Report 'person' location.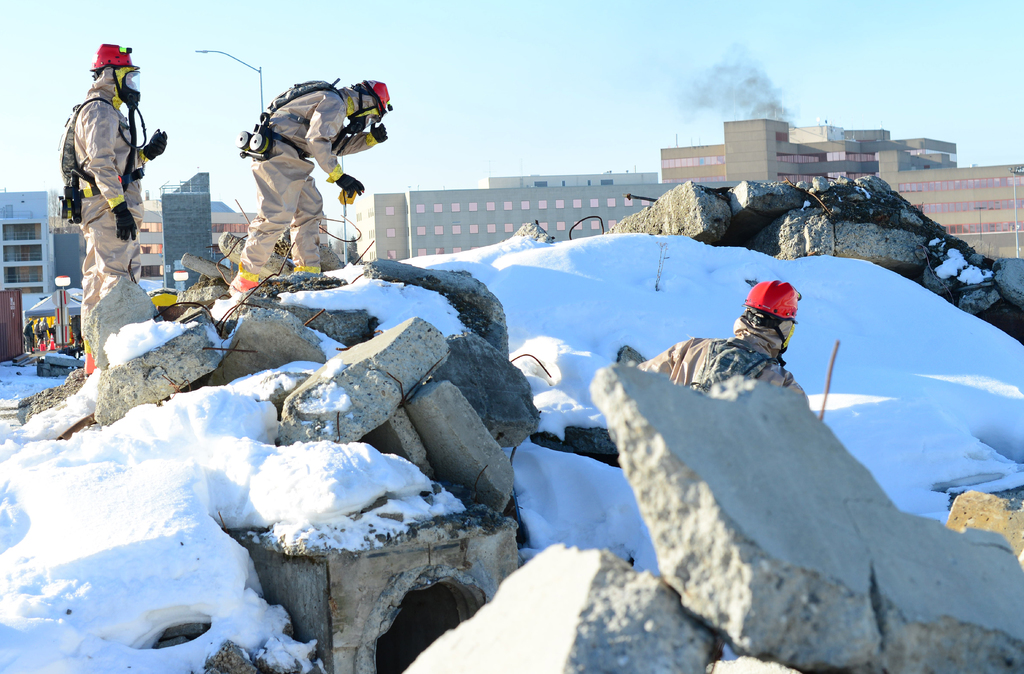
Report: 38,317,50,349.
